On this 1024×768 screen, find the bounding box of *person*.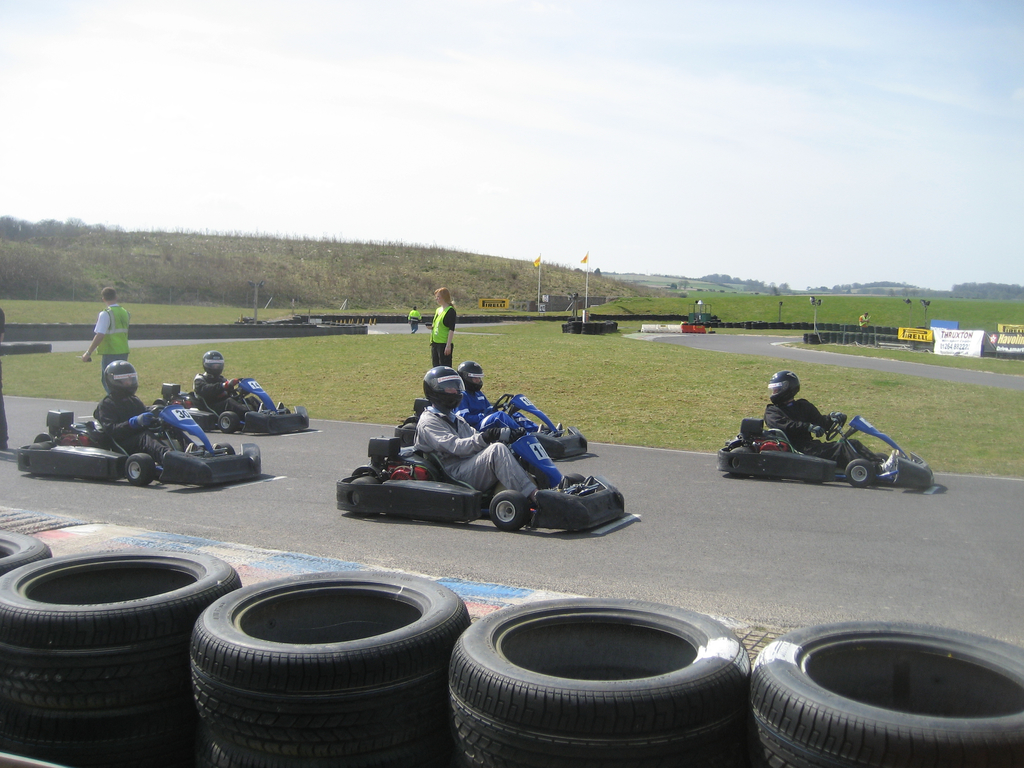
Bounding box: [101, 363, 186, 461].
